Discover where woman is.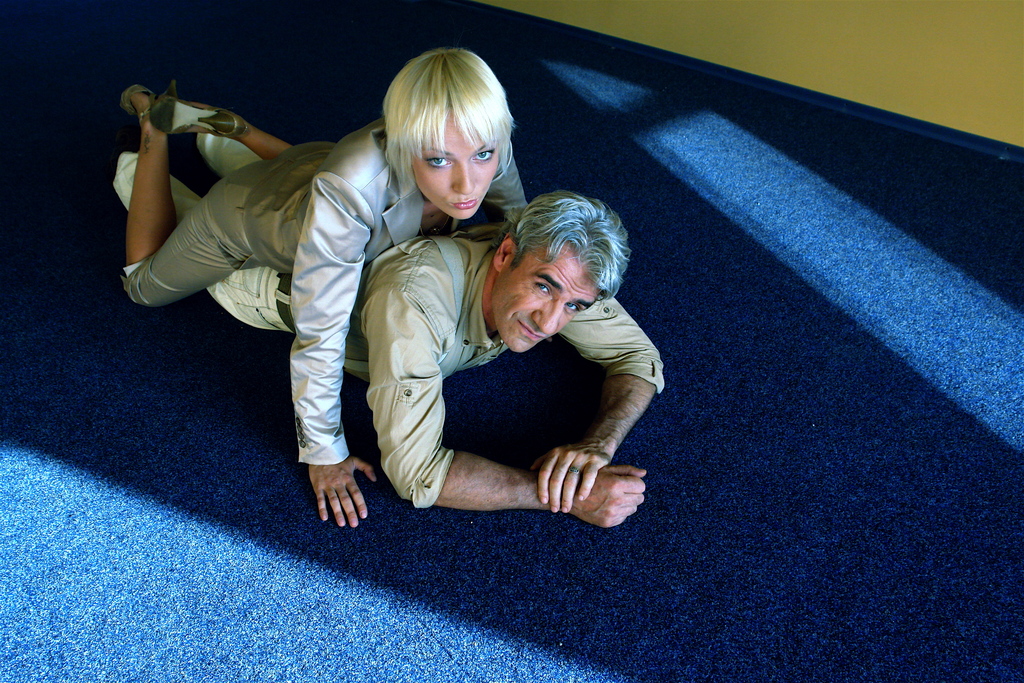
Discovered at {"x1": 118, "y1": 48, "x2": 529, "y2": 526}.
